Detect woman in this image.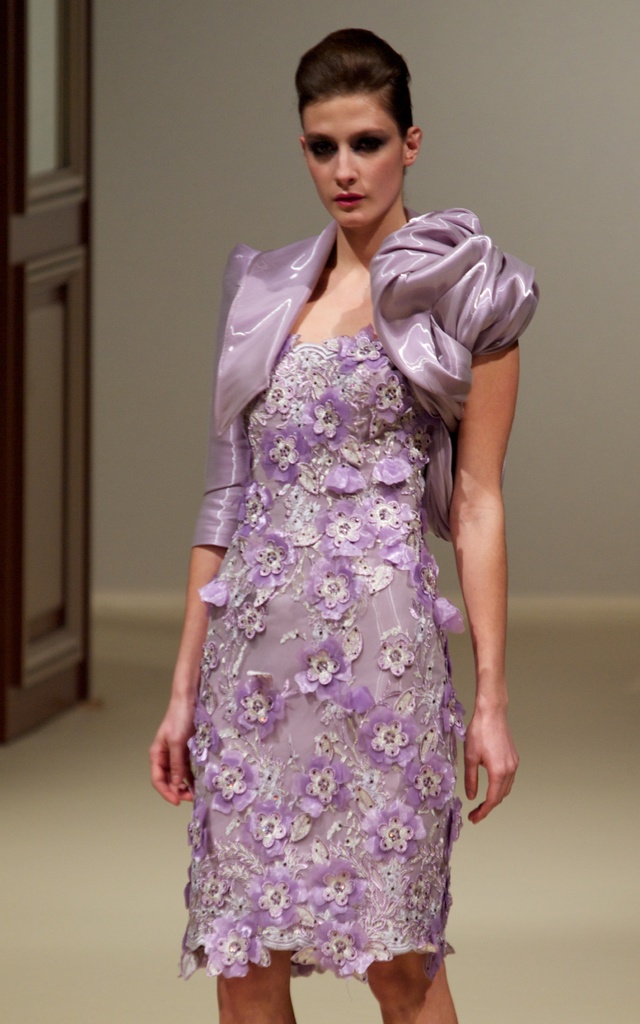
Detection: region(140, 35, 545, 1007).
